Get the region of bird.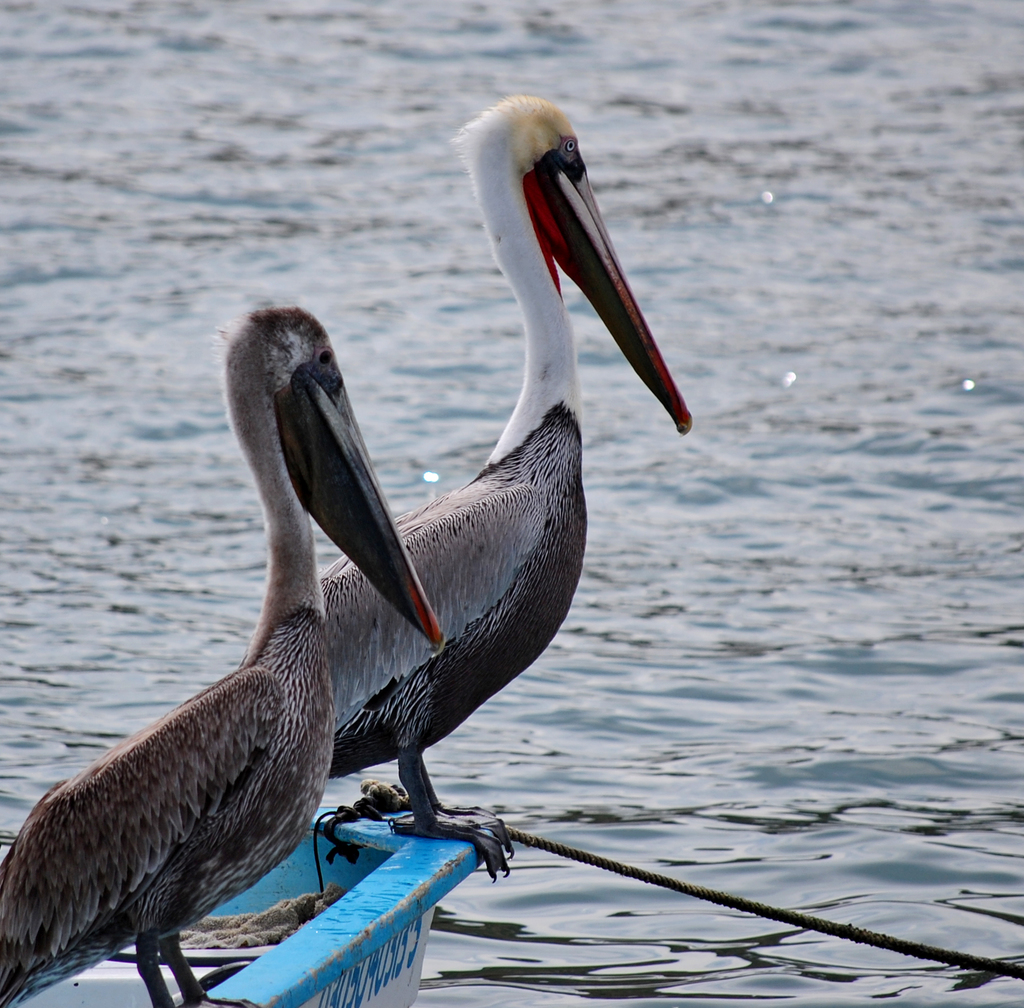
box=[0, 304, 449, 1007].
